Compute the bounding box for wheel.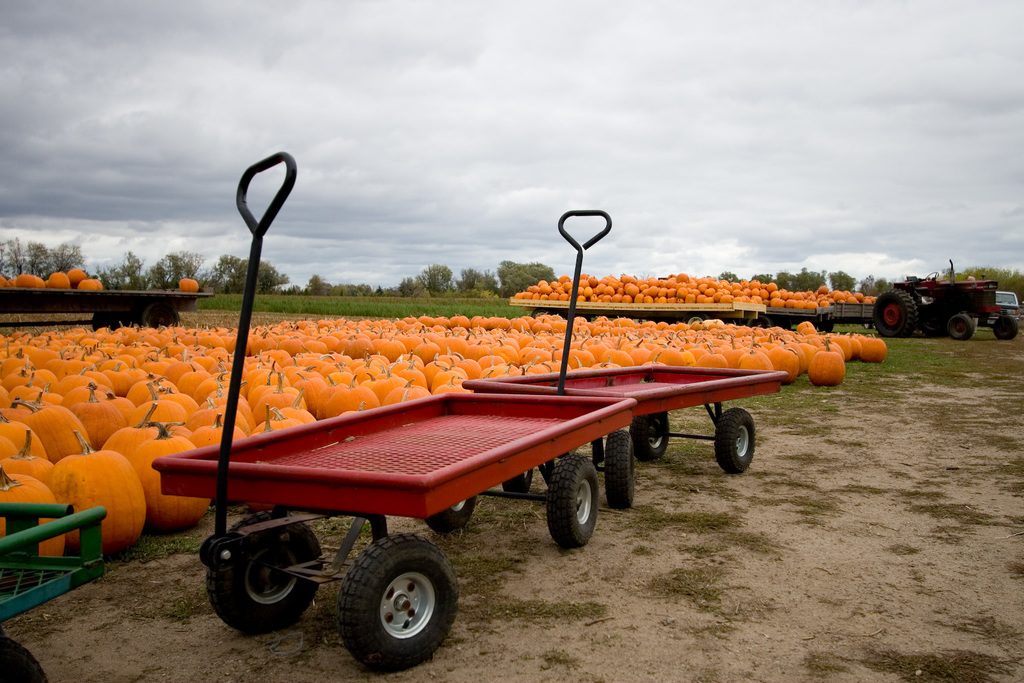
873,289,917,339.
